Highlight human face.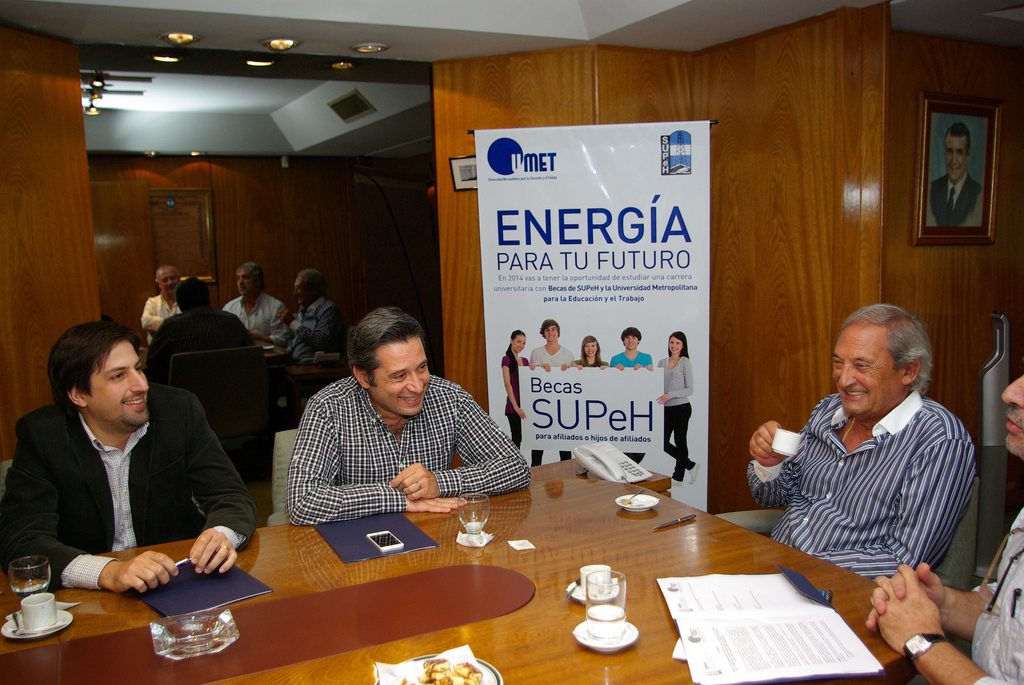
Highlighted region: 668, 335, 681, 353.
